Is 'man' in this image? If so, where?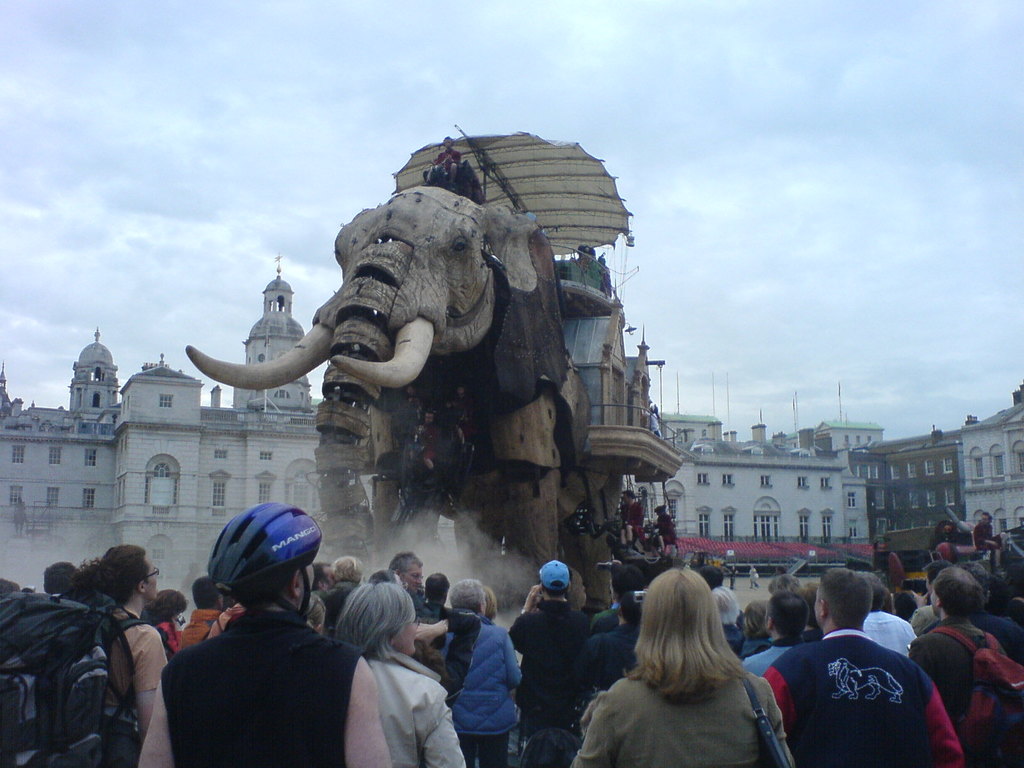
Yes, at locate(441, 579, 520, 767).
